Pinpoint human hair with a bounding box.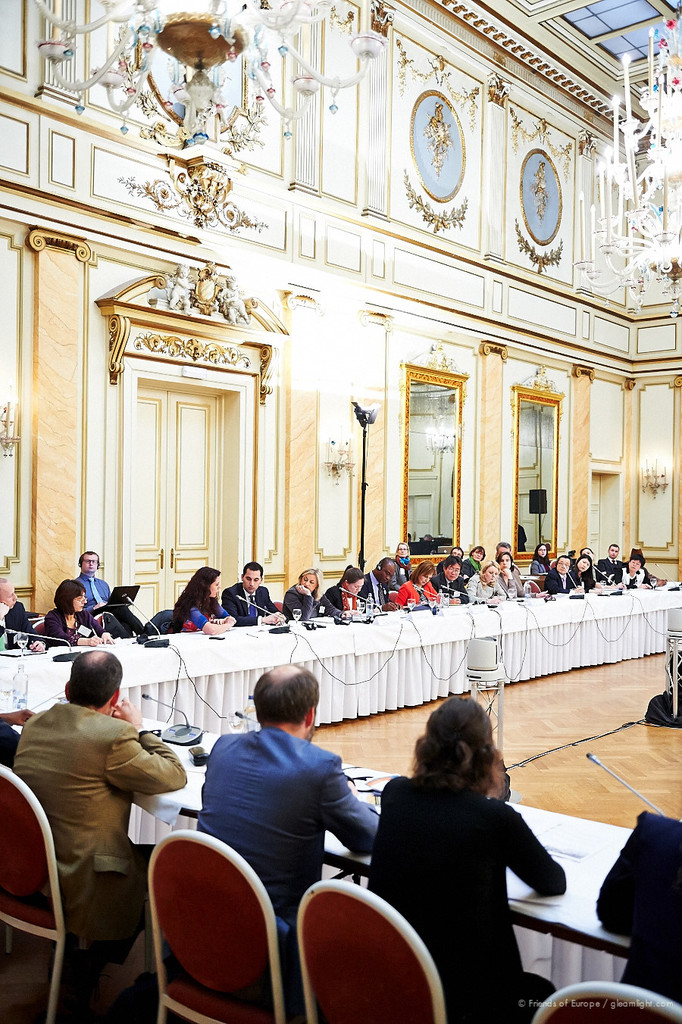
(x1=293, y1=564, x2=323, y2=595).
